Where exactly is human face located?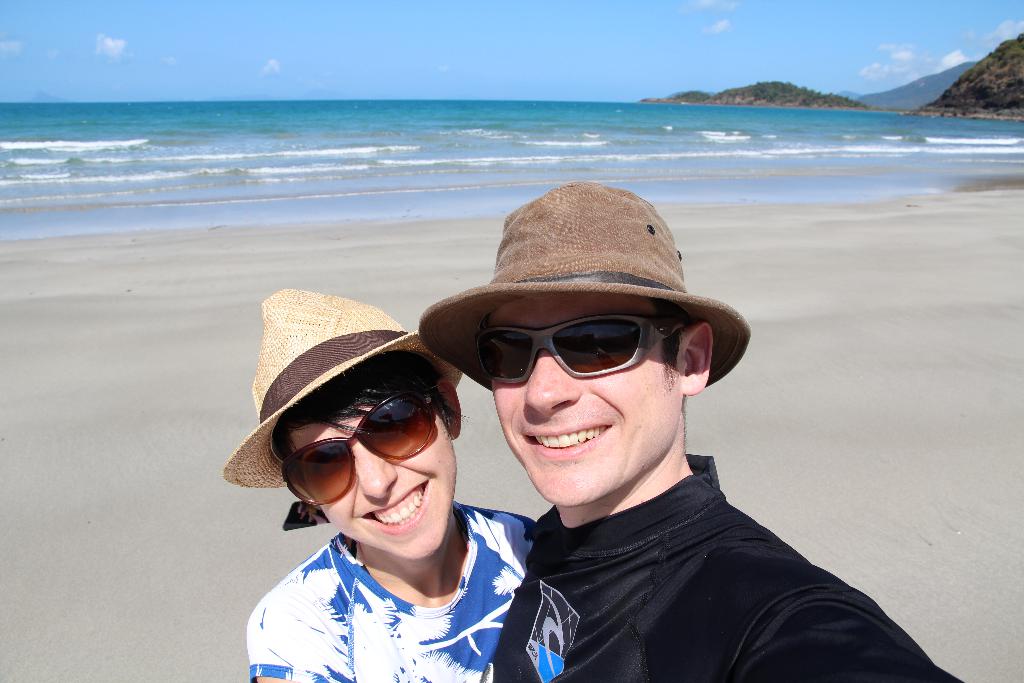
Its bounding box is <box>284,405,457,559</box>.
